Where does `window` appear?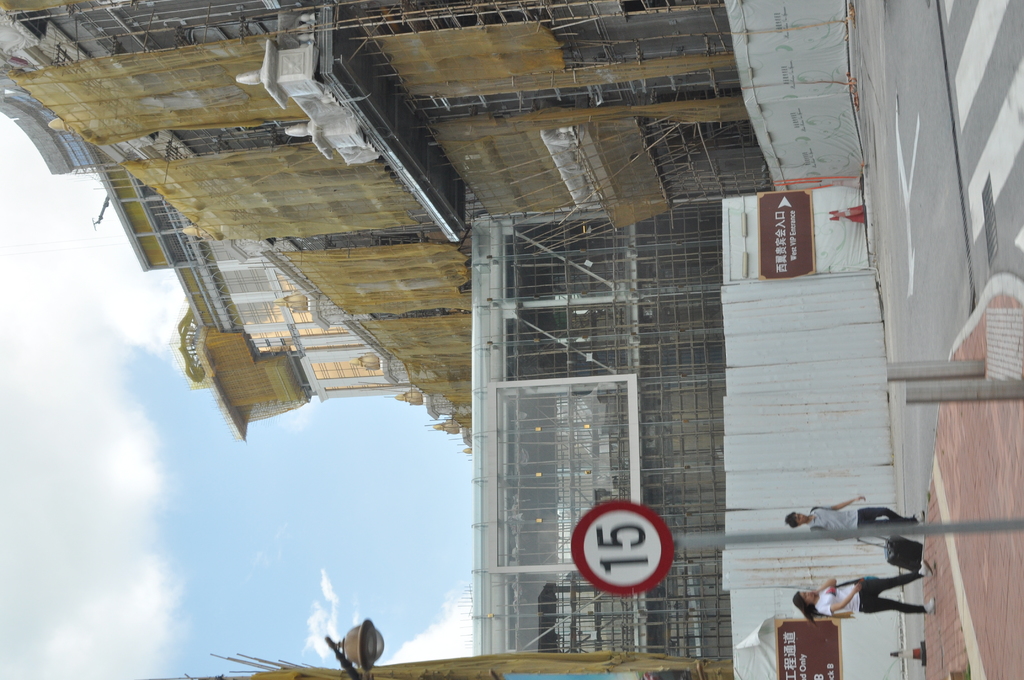
Appears at (316,371,326,379).
